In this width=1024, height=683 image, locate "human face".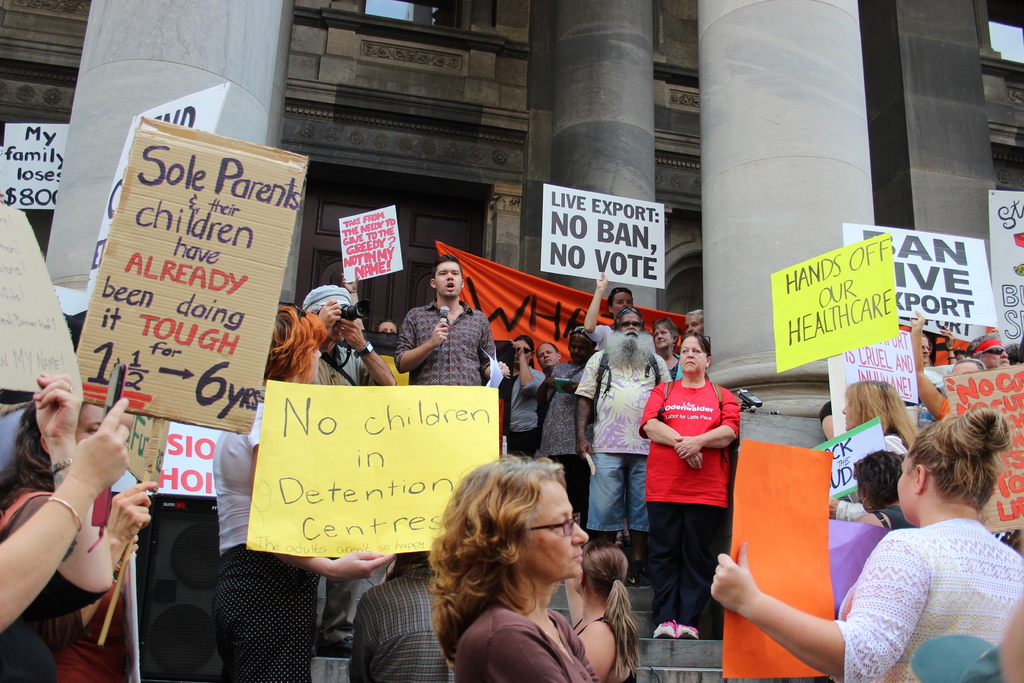
Bounding box: x1=515, y1=339, x2=538, y2=366.
